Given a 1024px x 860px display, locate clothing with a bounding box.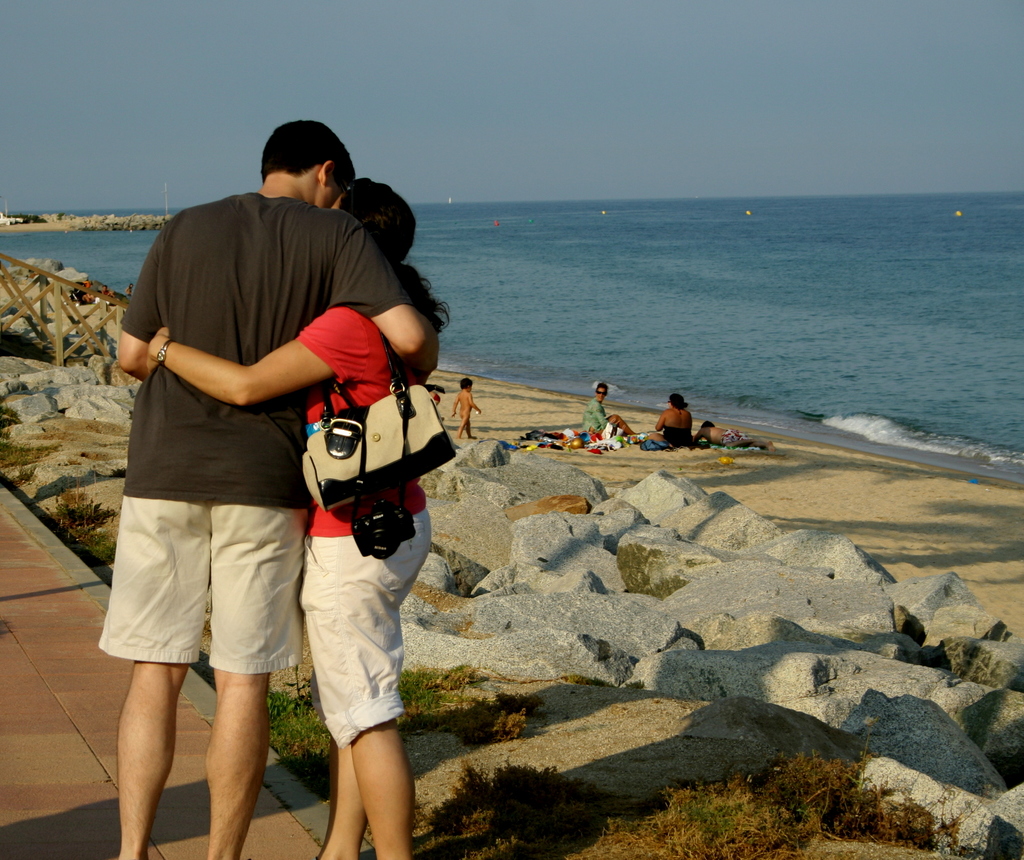
Located: (719,429,745,452).
